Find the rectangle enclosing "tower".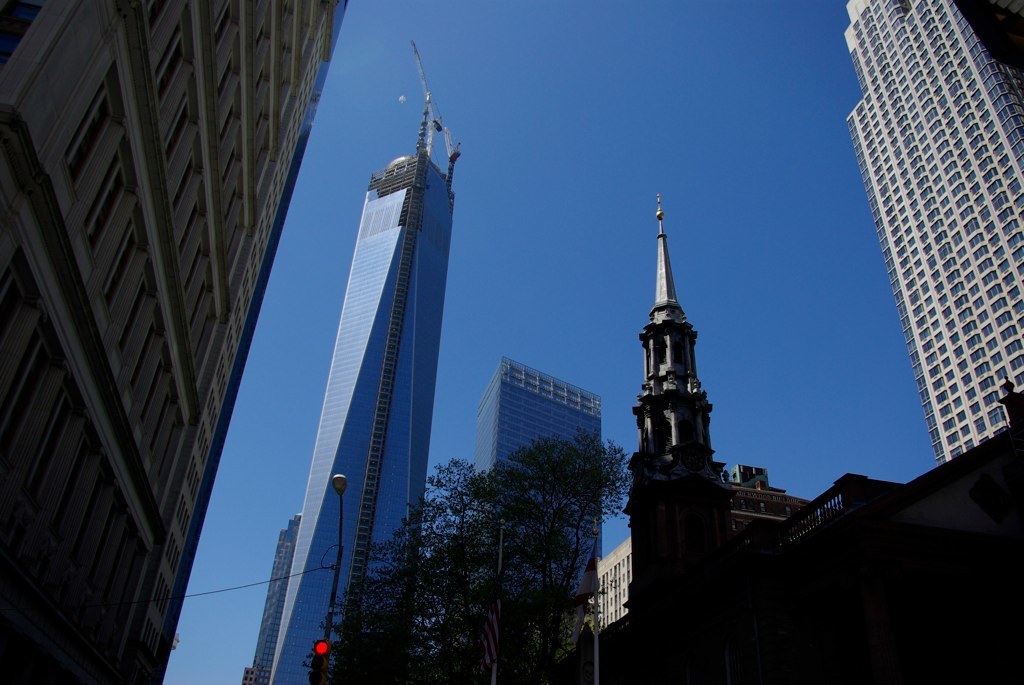
BBox(464, 361, 603, 680).
